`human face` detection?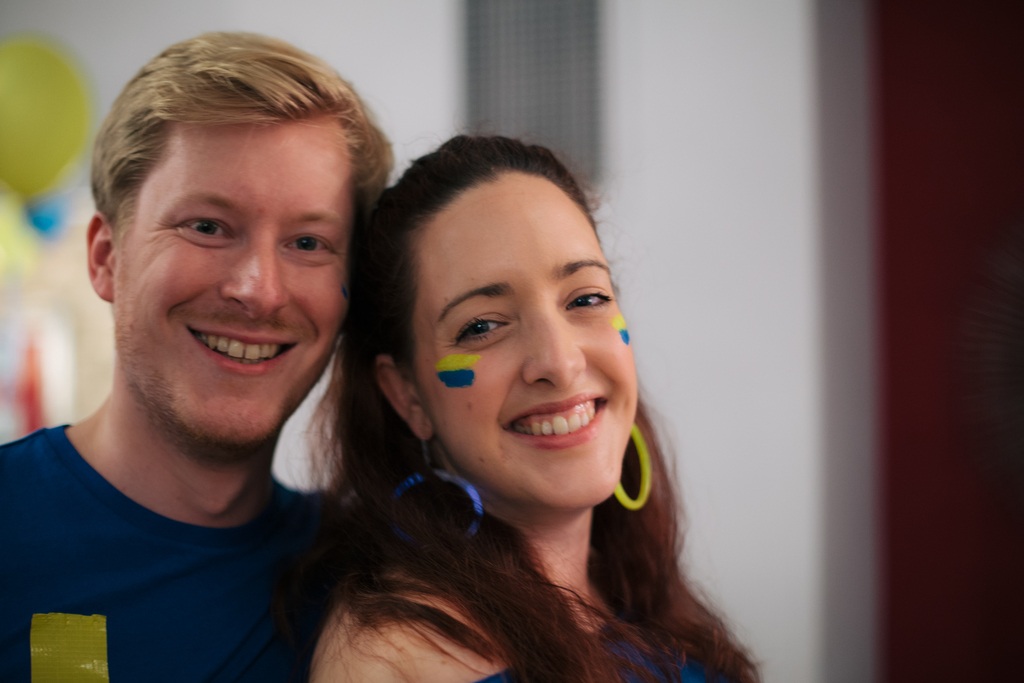
rect(113, 115, 362, 447)
